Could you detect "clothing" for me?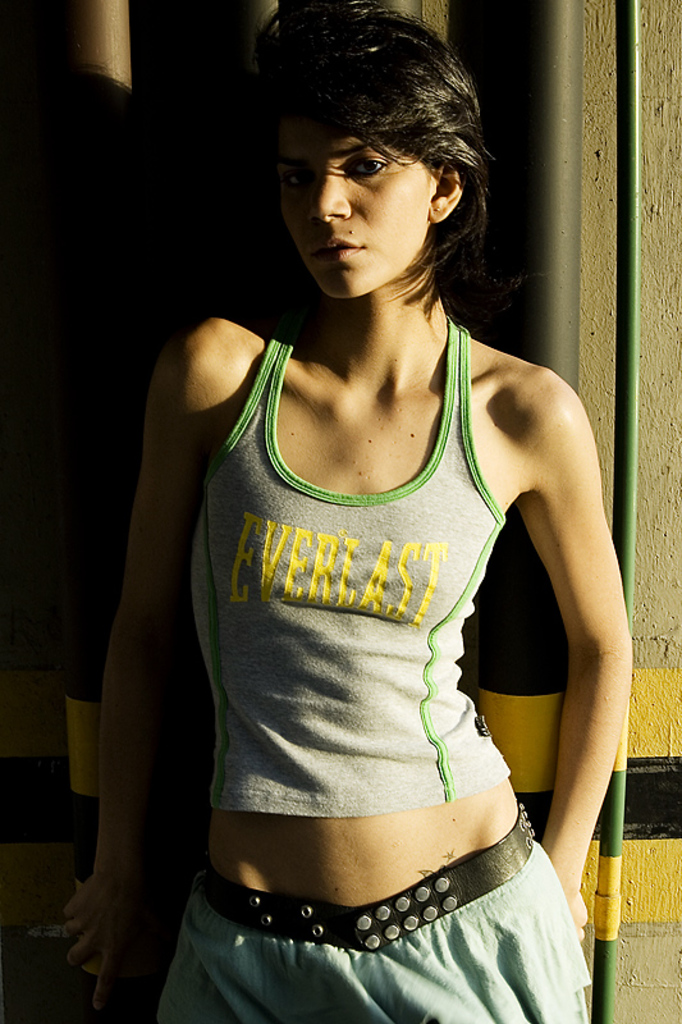
Detection result: (189,321,508,817).
